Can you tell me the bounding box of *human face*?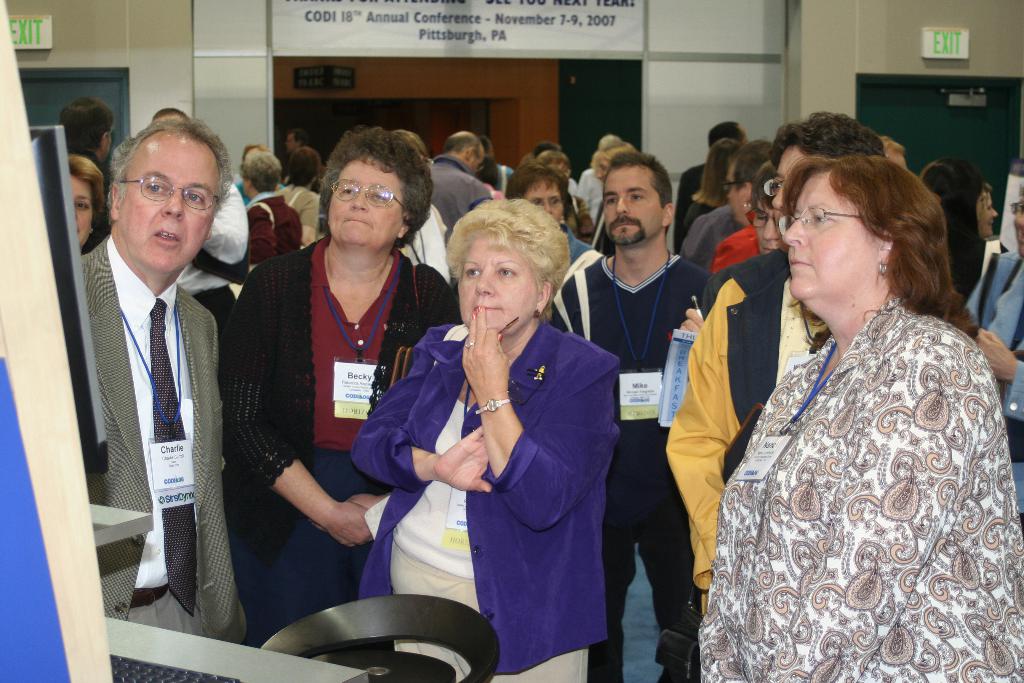
box=[981, 198, 997, 237].
